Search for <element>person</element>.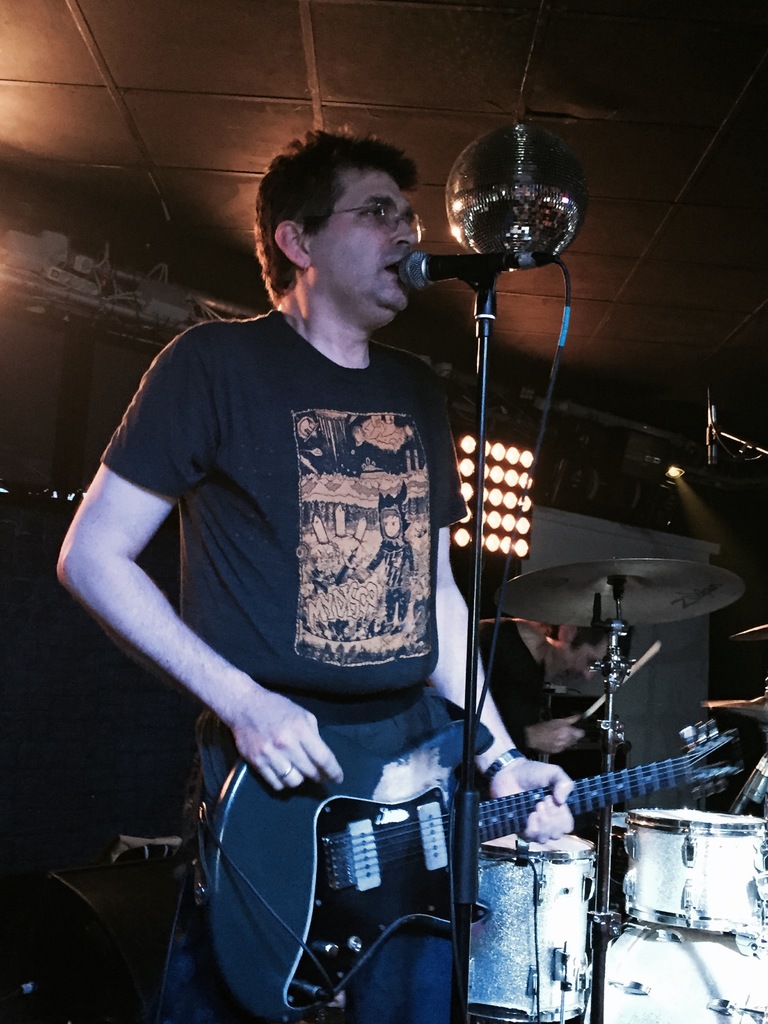
Found at detection(120, 112, 609, 1023).
